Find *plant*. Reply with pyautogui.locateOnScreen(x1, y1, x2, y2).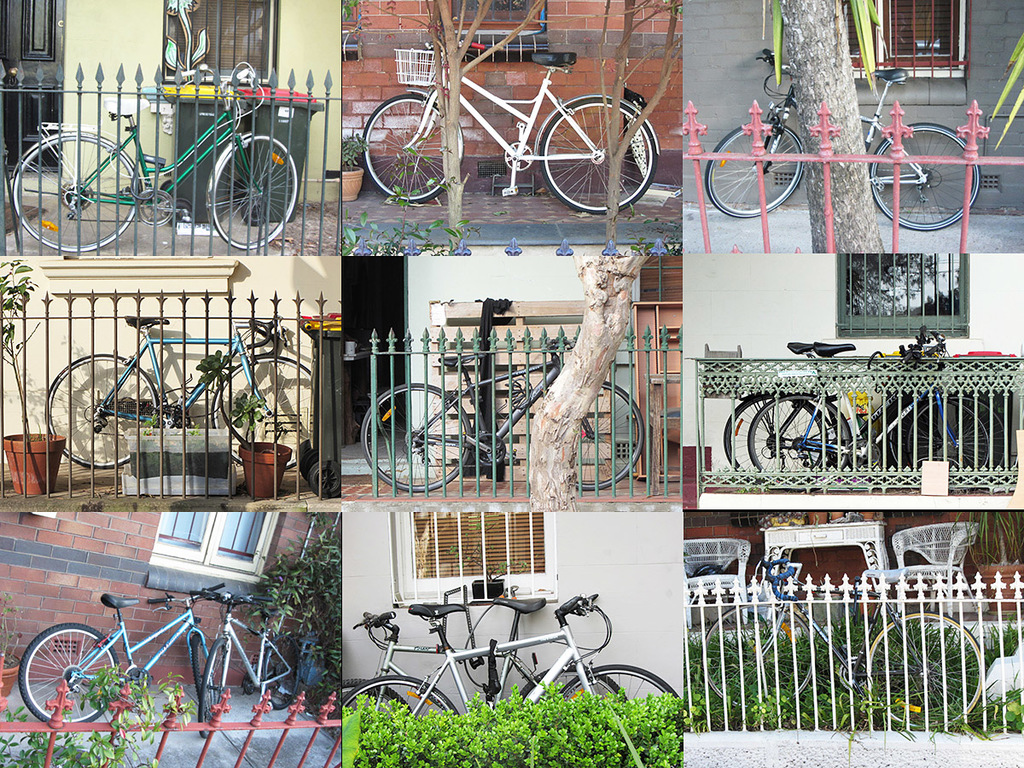
pyautogui.locateOnScreen(620, 201, 678, 260).
